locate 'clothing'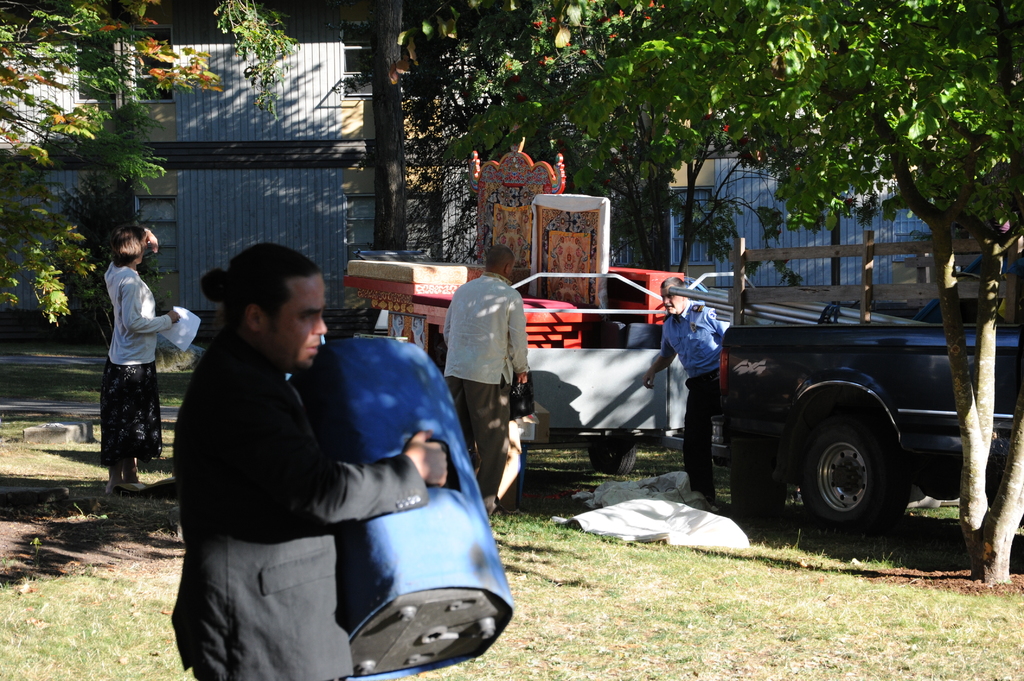
locate(94, 259, 156, 464)
